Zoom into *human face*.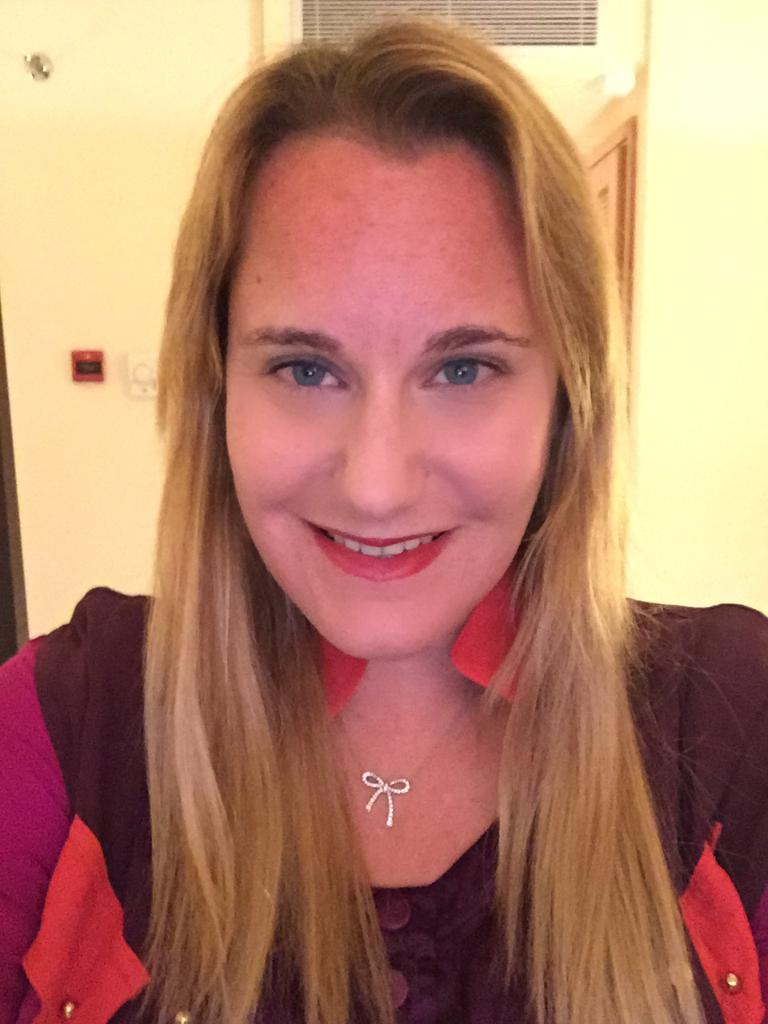
Zoom target: {"left": 220, "top": 119, "right": 569, "bottom": 656}.
